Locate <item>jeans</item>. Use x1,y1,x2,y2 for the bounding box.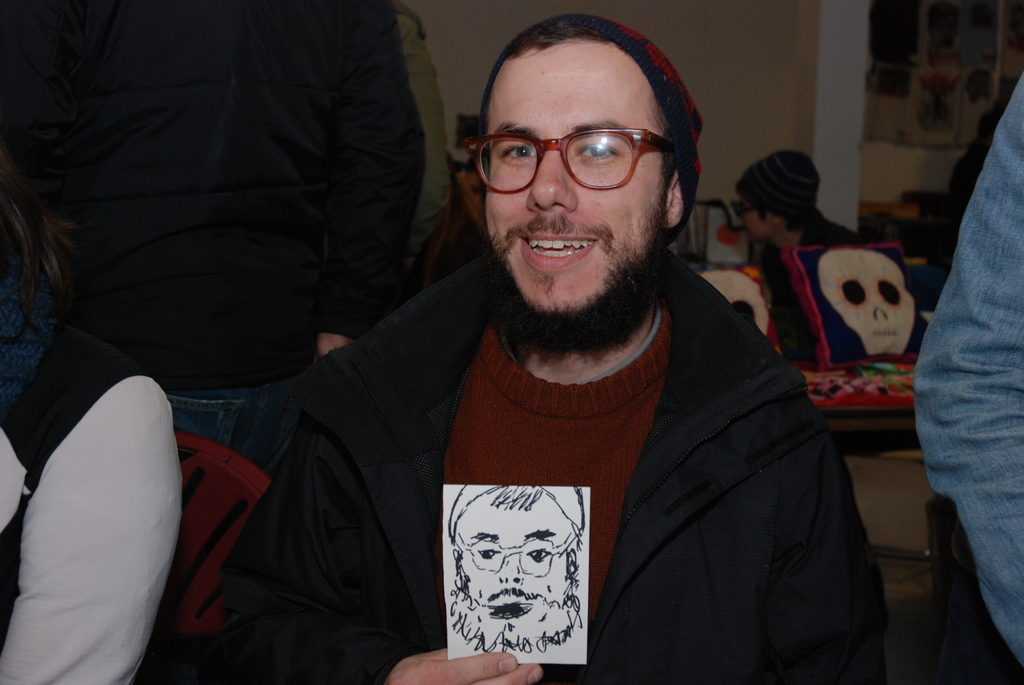
913,70,1023,665.
